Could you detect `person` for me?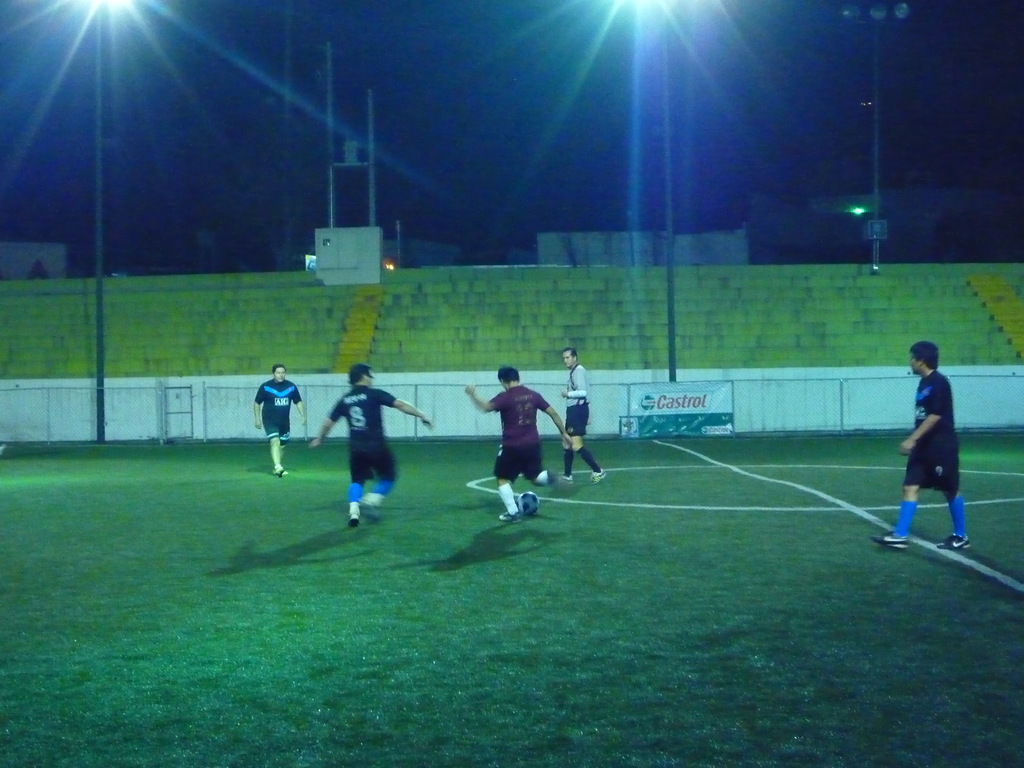
Detection result: [552, 348, 608, 488].
